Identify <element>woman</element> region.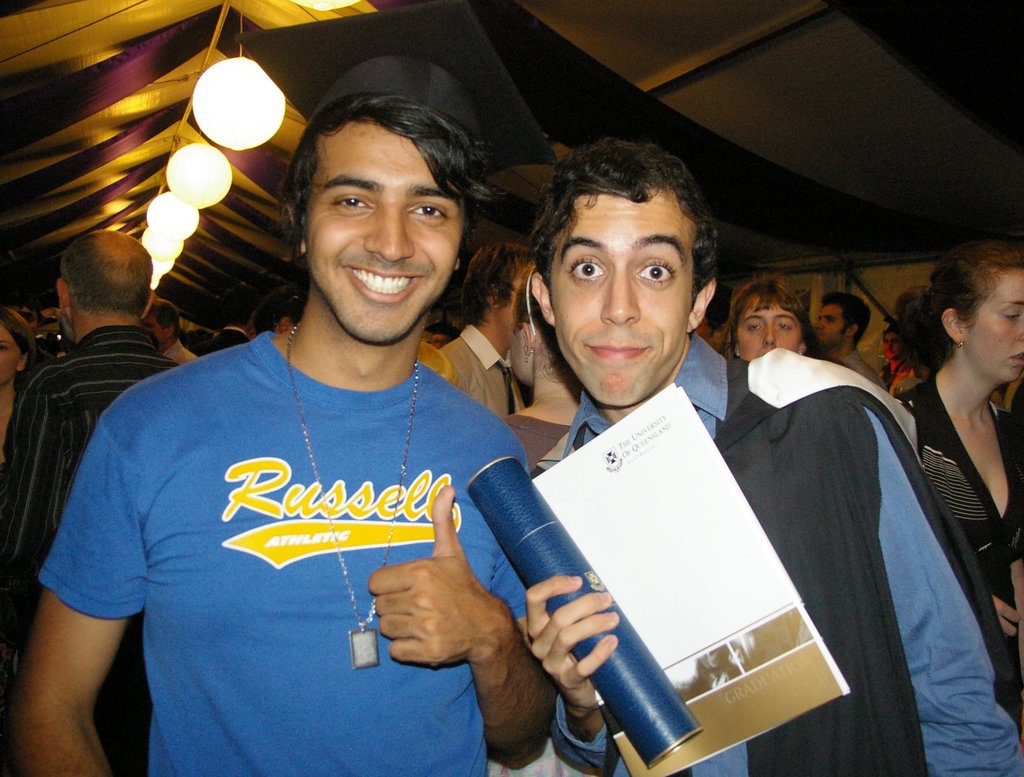
Region: detection(719, 275, 813, 363).
